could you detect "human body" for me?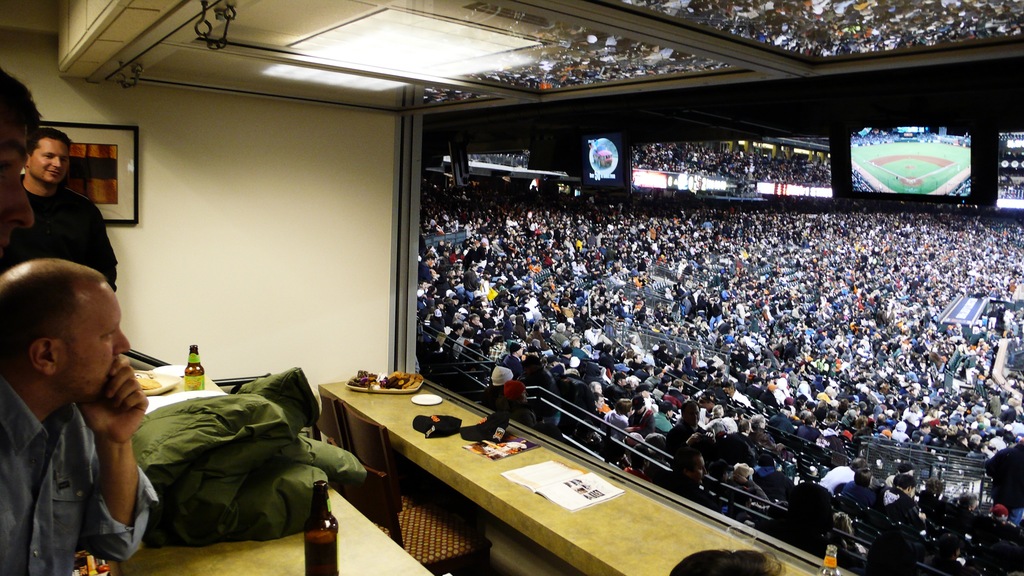
Detection result: x1=751 y1=468 x2=810 y2=491.
